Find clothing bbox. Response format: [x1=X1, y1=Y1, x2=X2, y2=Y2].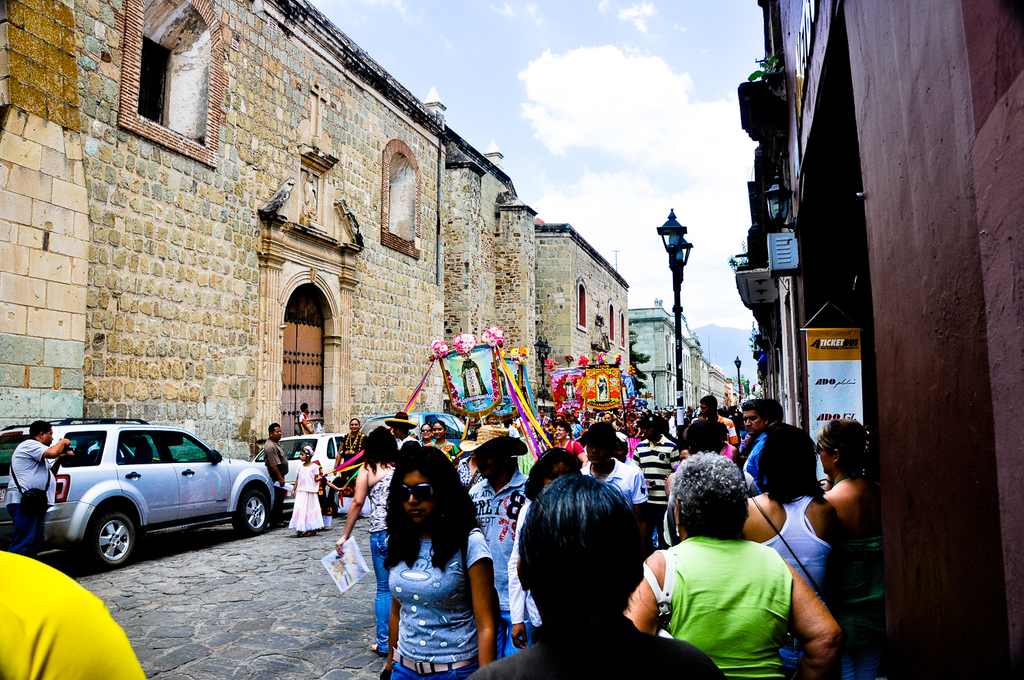
[x1=5, y1=434, x2=48, y2=550].
